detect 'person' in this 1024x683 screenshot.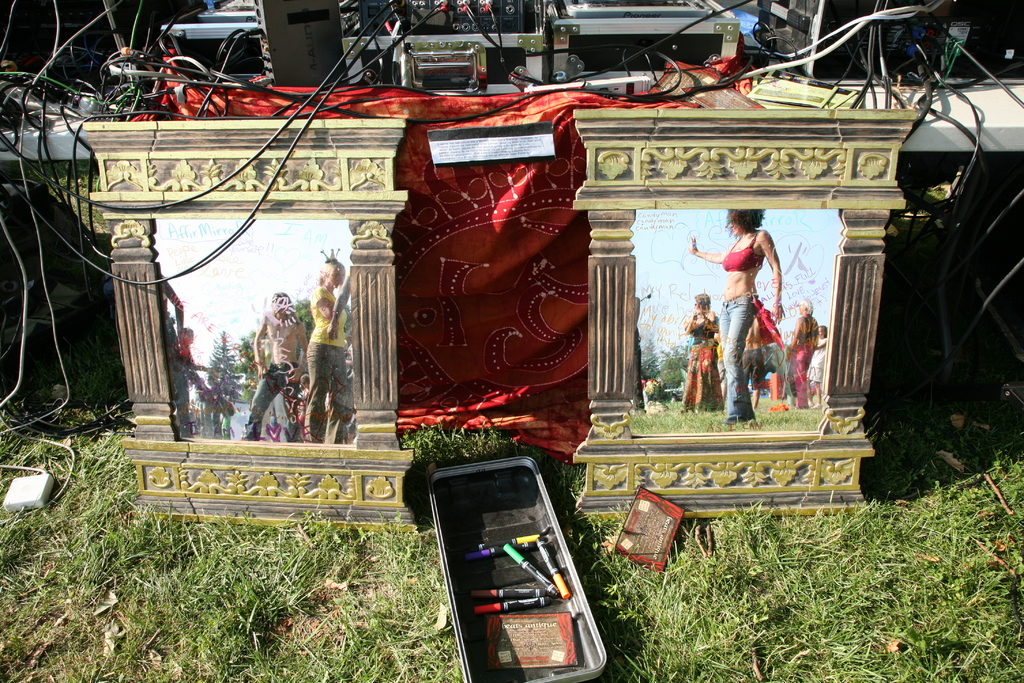
Detection: bbox(243, 298, 308, 438).
